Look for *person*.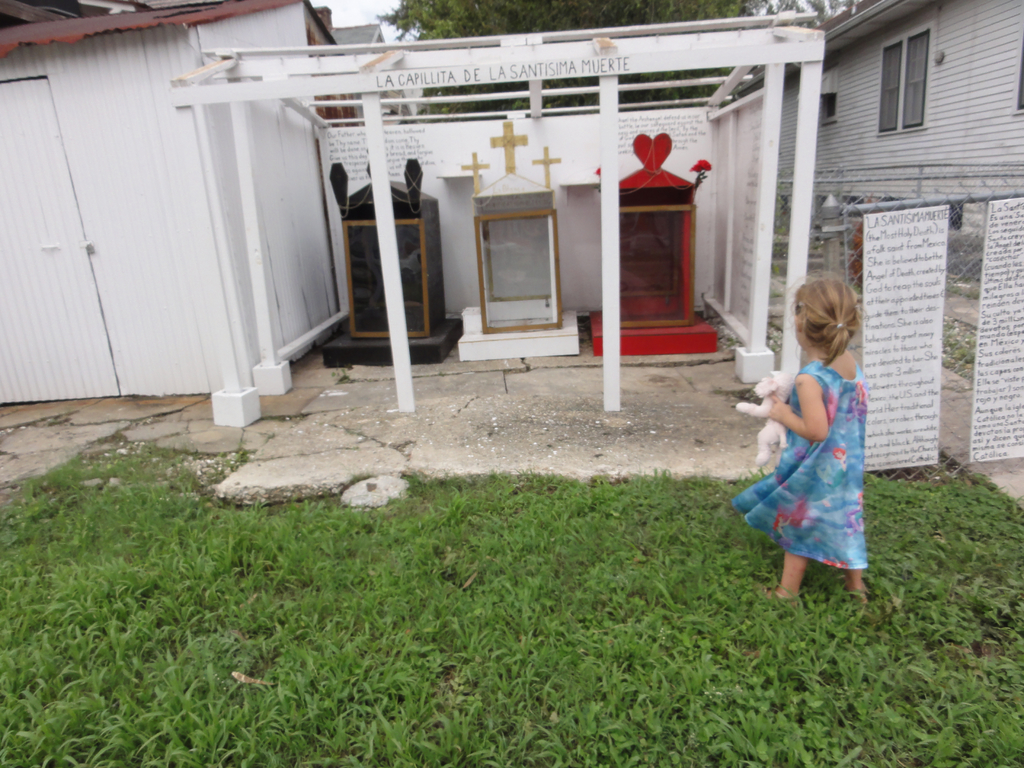
Found: 739,263,879,621.
